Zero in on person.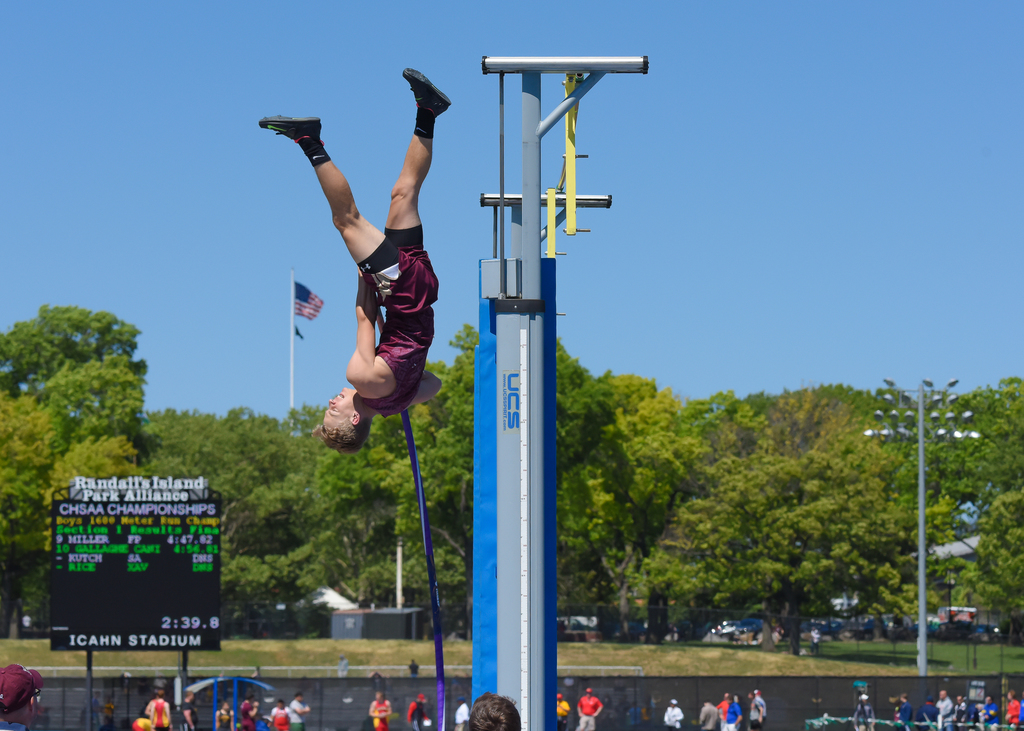
Zeroed in: region(964, 698, 982, 728).
